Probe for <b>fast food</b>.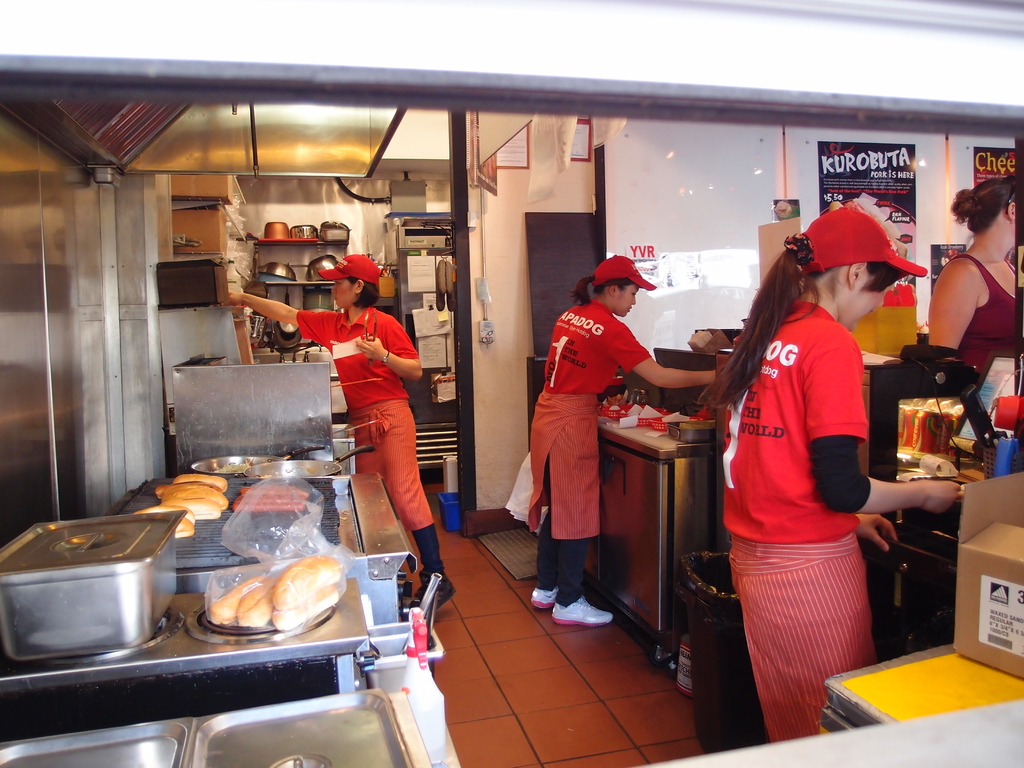
Probe result: [x1=158, y1=482, x2=231, y2=504].
